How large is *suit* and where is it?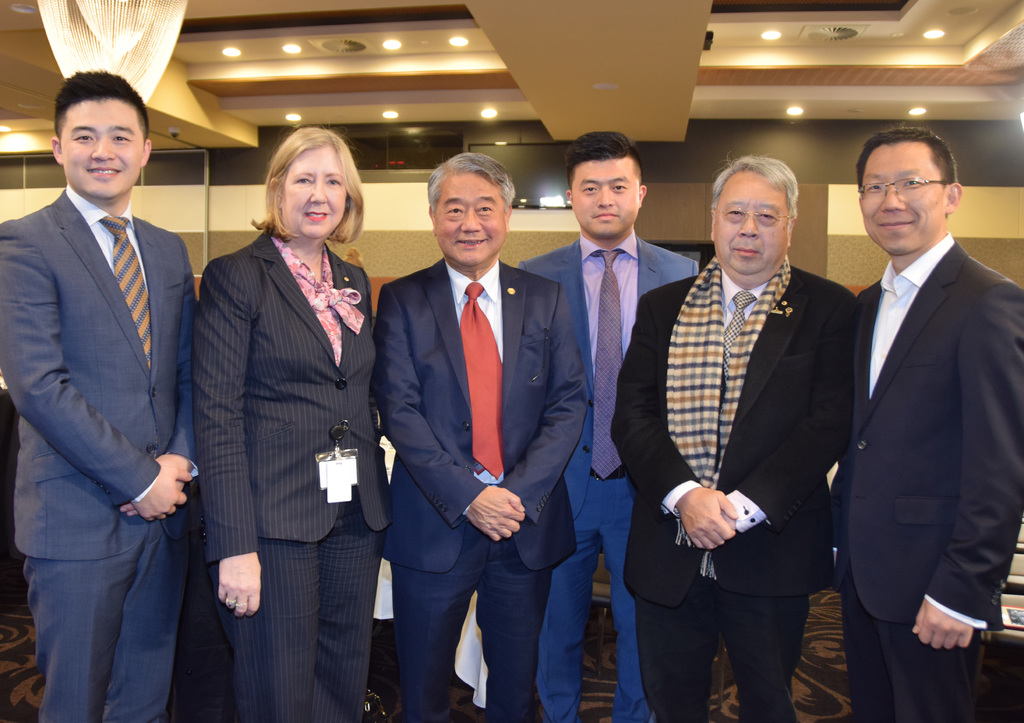
Bounding box: {"left": 522, "top": 236, "right": 701, "bottom": 721}.
